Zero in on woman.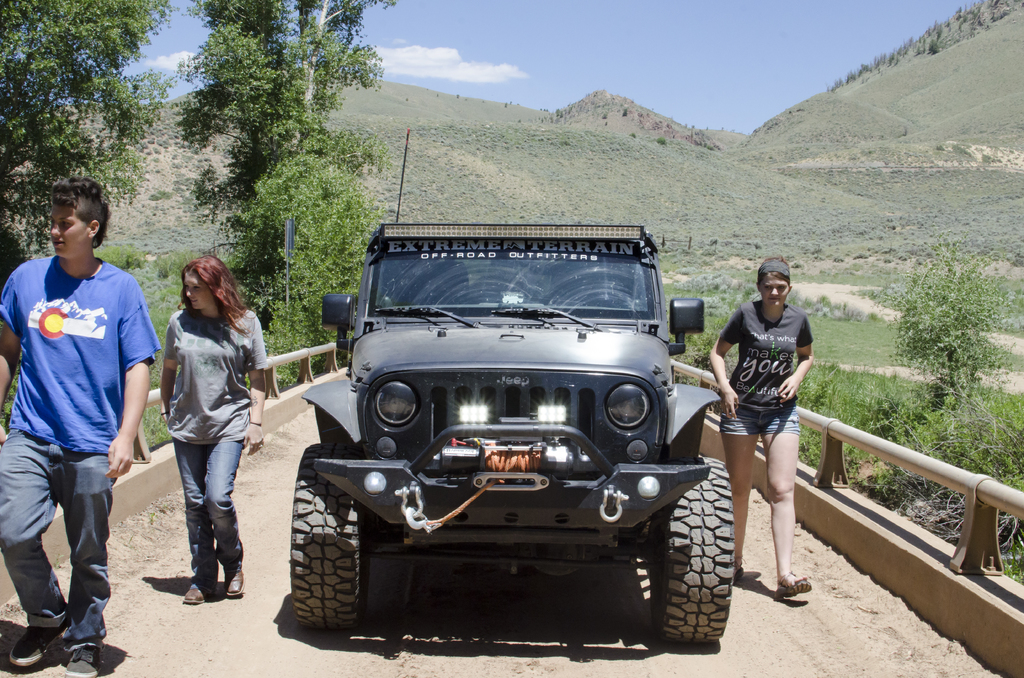
Zeroed in: [left=705, top=255, right=817, bottom=601].
